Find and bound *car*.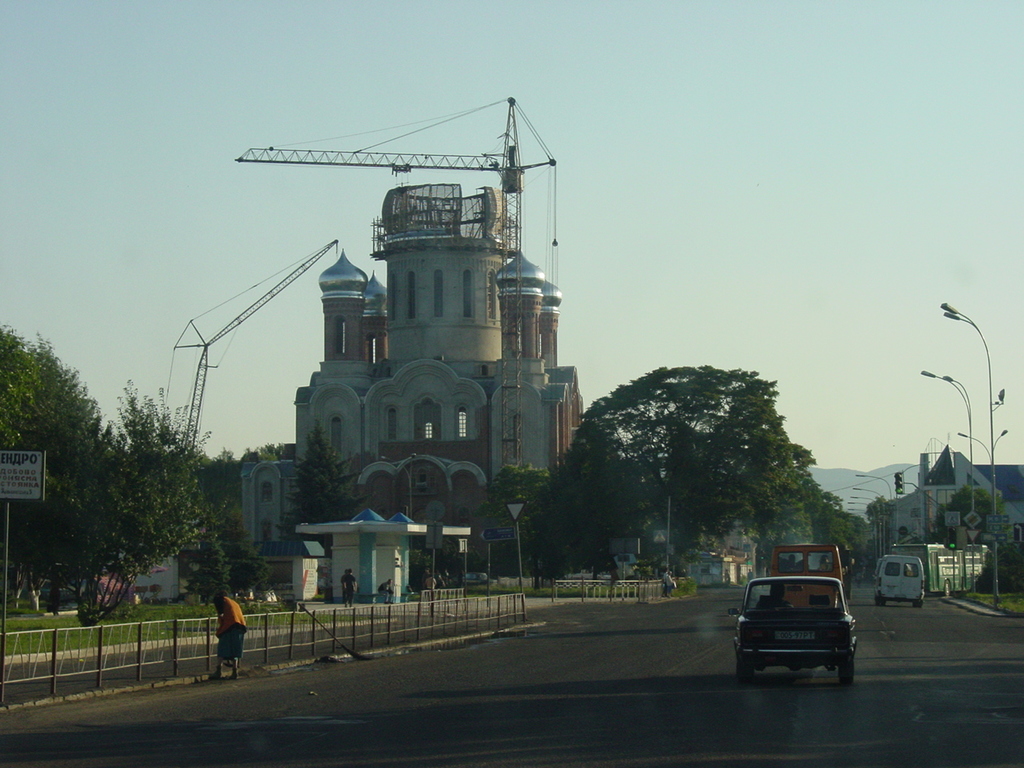
Bound: pyautogui.locateOnScreen(463, 573, 489, 584).
